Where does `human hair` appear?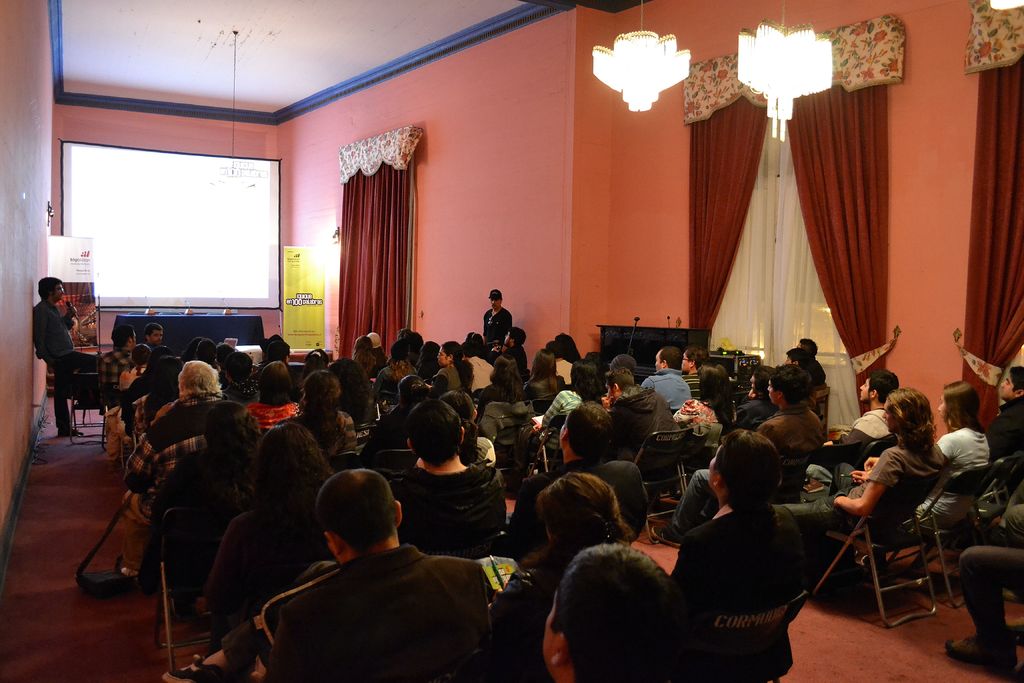
Appears at {"x1": 36, "y1": 276, "x2": 60, "y2": 302}.
